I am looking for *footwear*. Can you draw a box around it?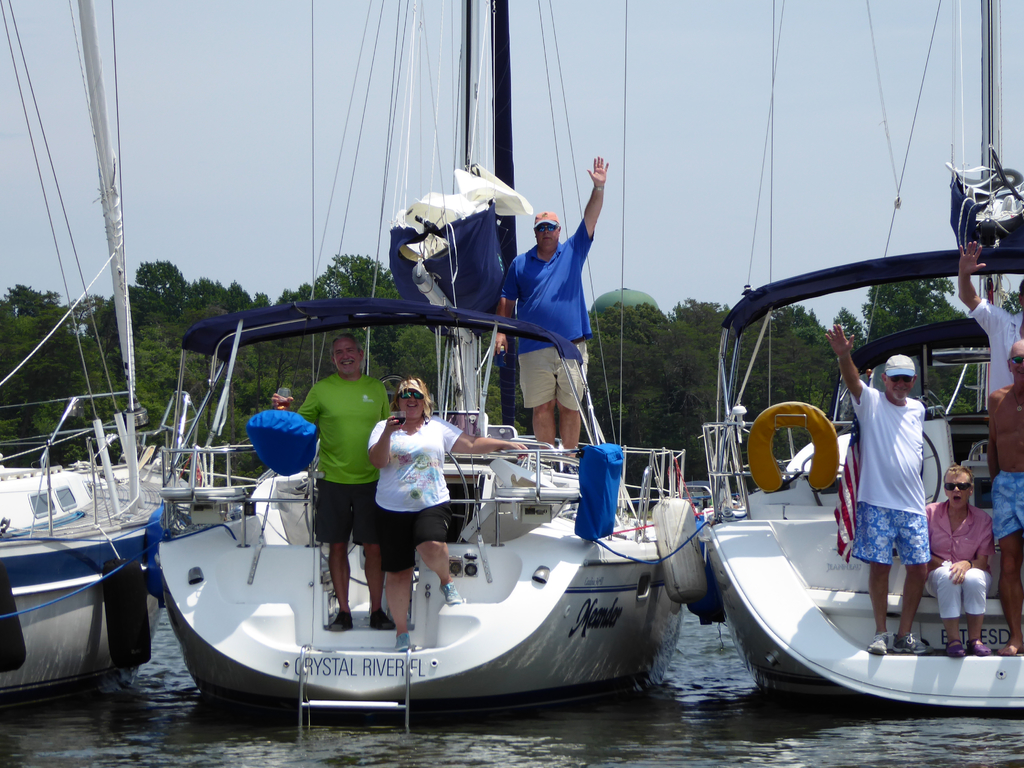
Sure, the bounding box is [x1=444, y1=581, x2=463, y2=604].
